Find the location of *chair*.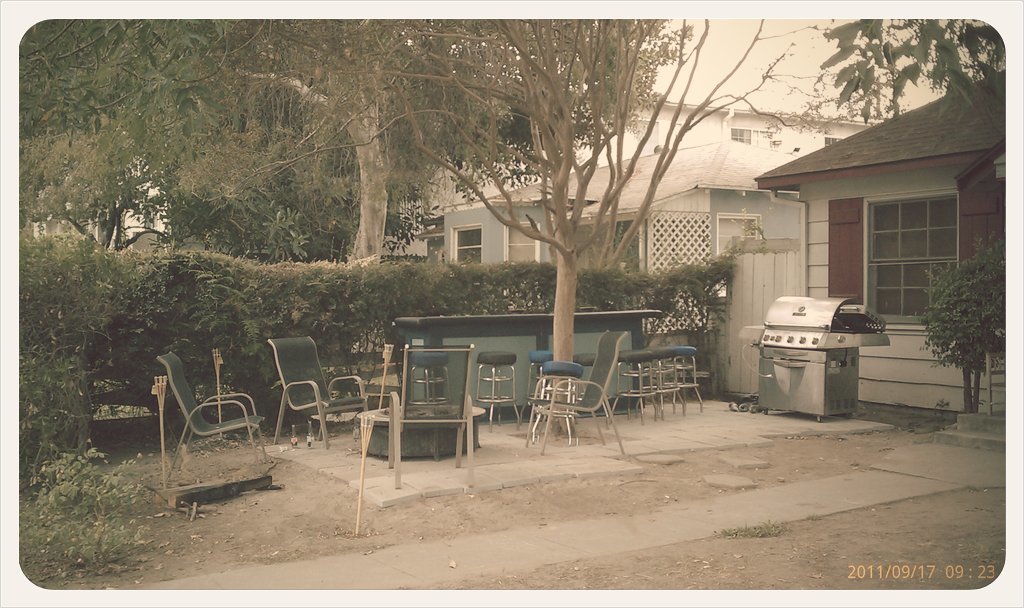
Location: rect(517, 348, 558, 421).
